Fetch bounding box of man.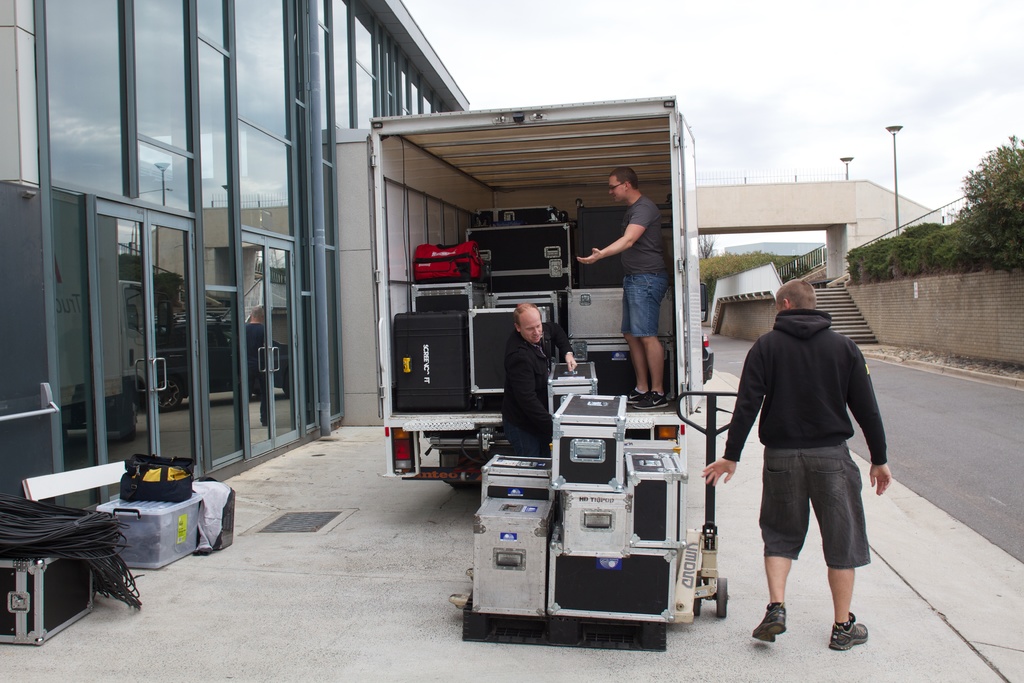
Bbox: x1=574, y1=165, x2=674, y2=409.
